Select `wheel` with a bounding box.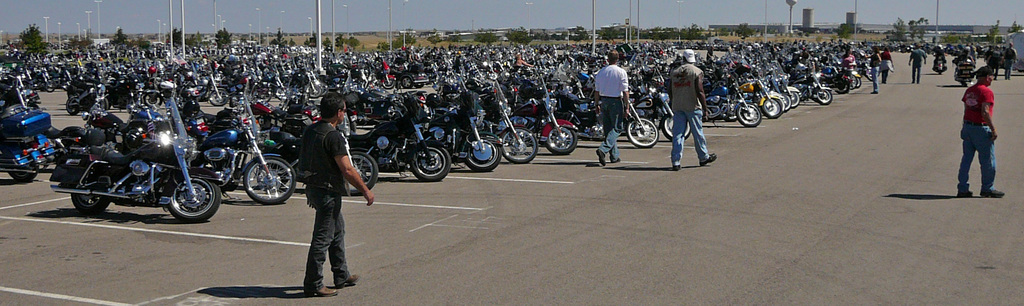
(502, 129, 539, 163).
